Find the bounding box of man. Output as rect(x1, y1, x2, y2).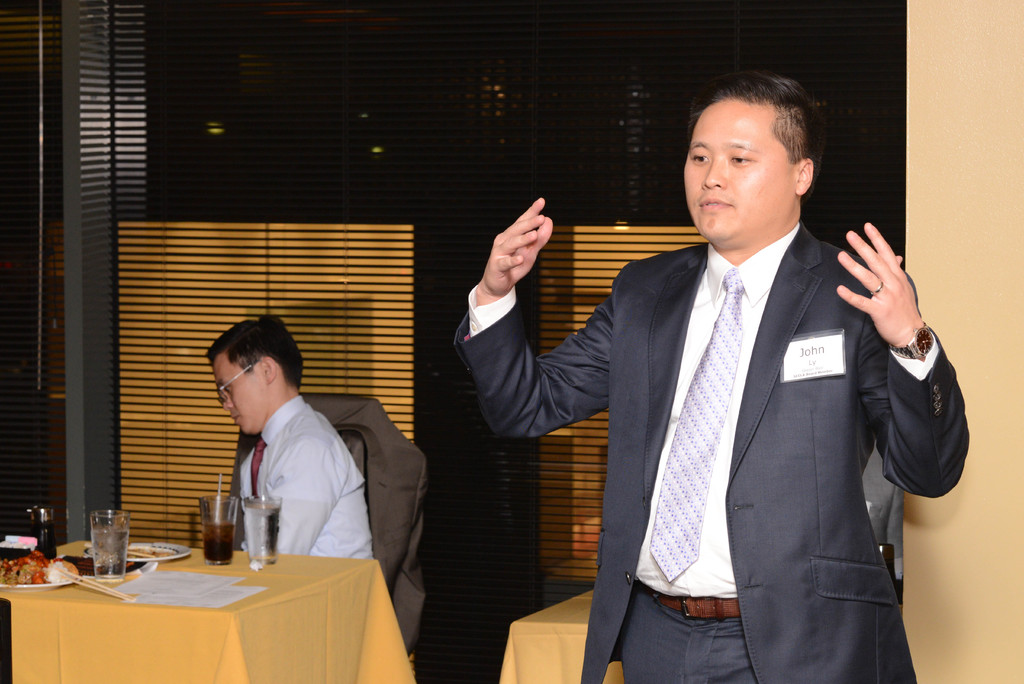
rect(206, 316, 375, 561).
